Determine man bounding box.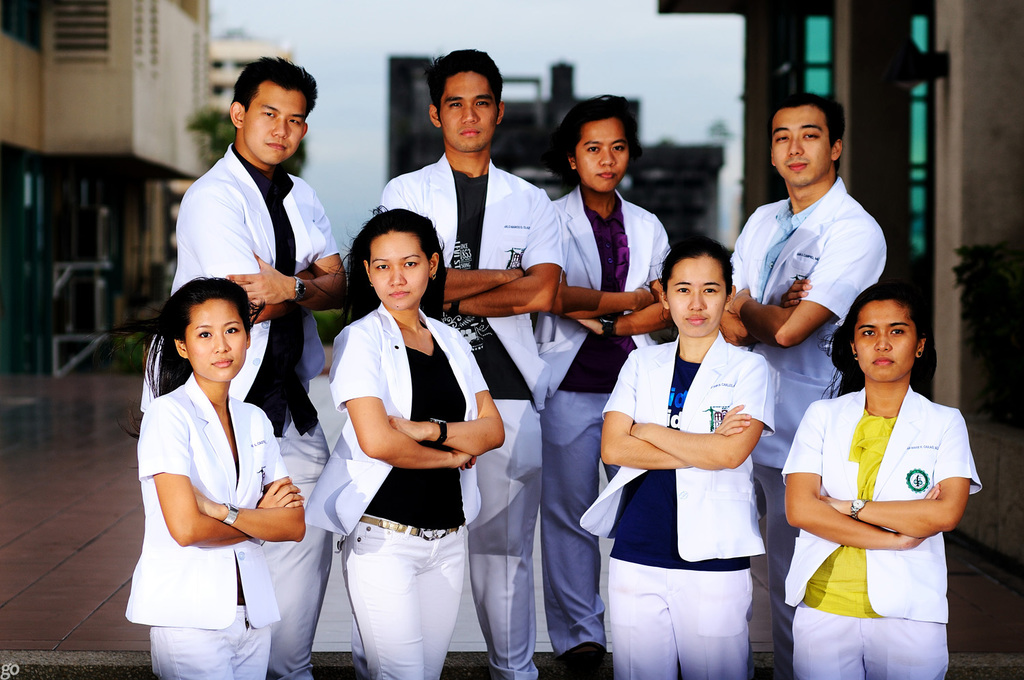
Determined: bbox=[141, 55, 354, 679].
